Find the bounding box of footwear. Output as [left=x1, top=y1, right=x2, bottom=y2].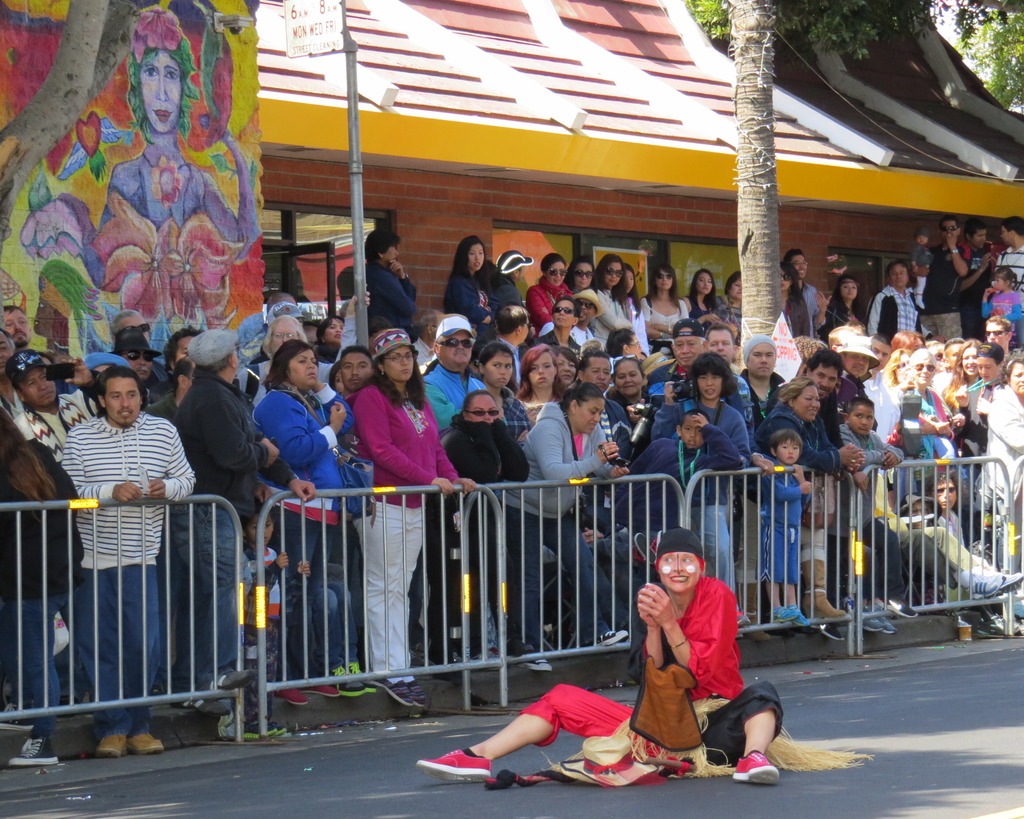
[left=0, top=701, right=39, bottom=733].
